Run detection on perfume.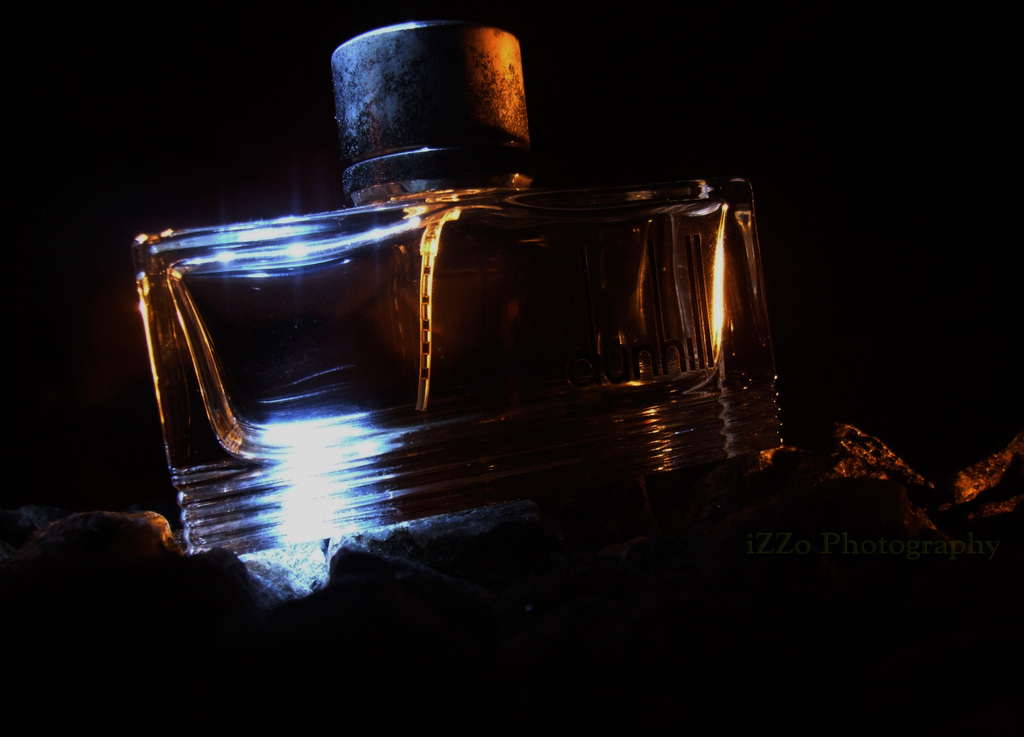
Result: BBox(128, 15, 792, 555).
